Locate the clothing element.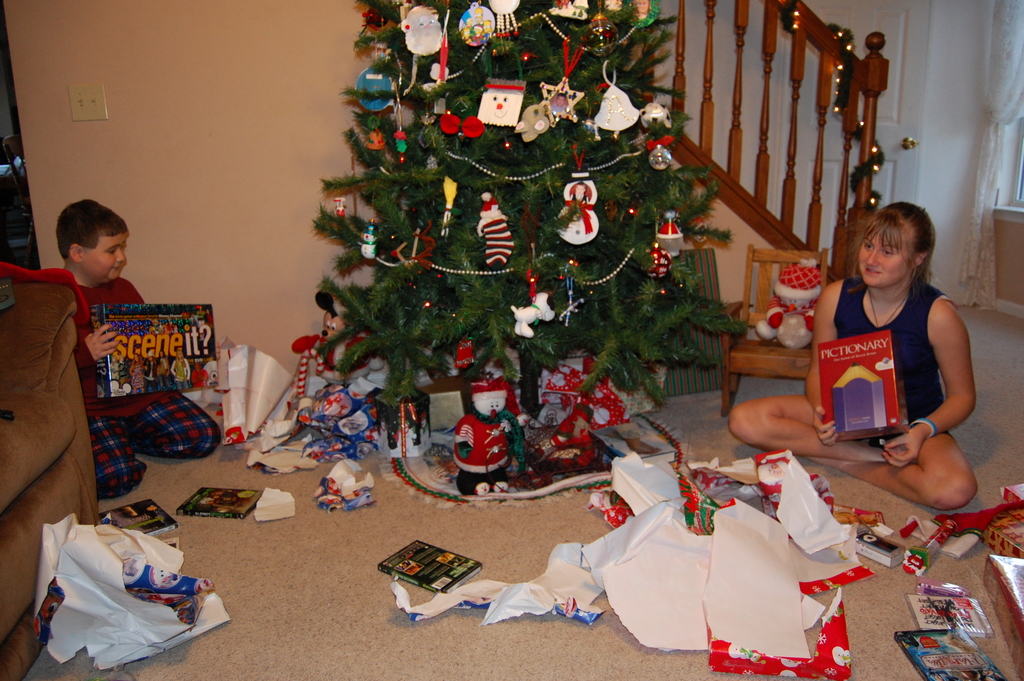
Element bbox: [left=75, top=277, right=220, bottom=499].
